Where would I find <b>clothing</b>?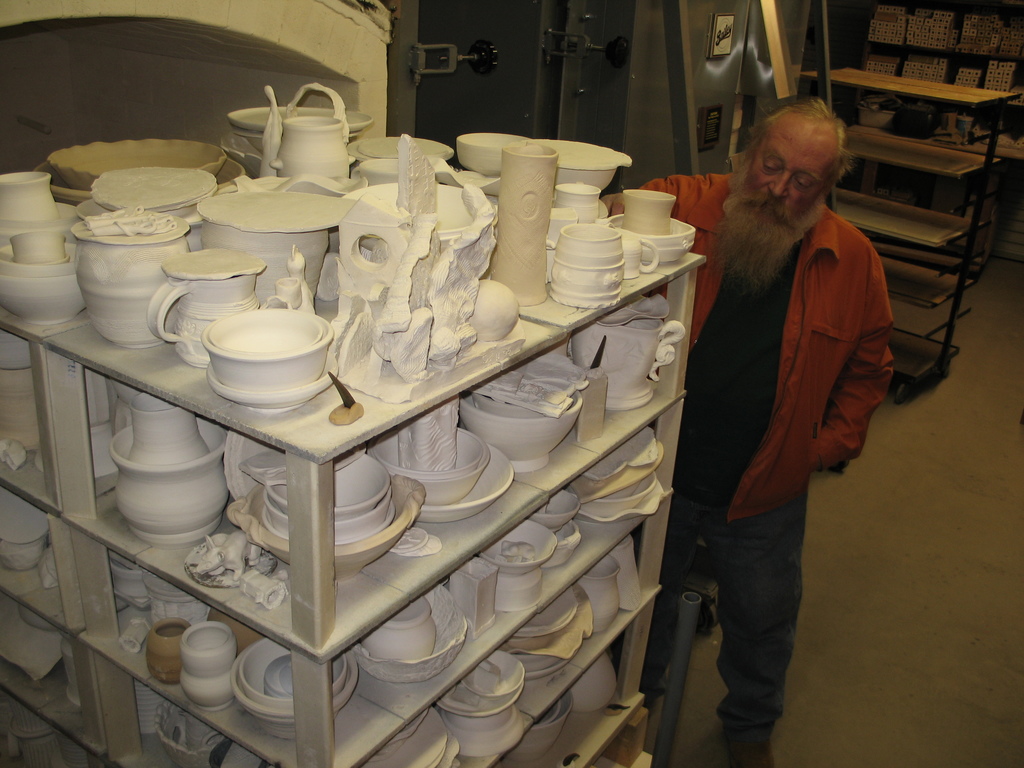
At (left=622, top=168, right=902, bottom=739).
